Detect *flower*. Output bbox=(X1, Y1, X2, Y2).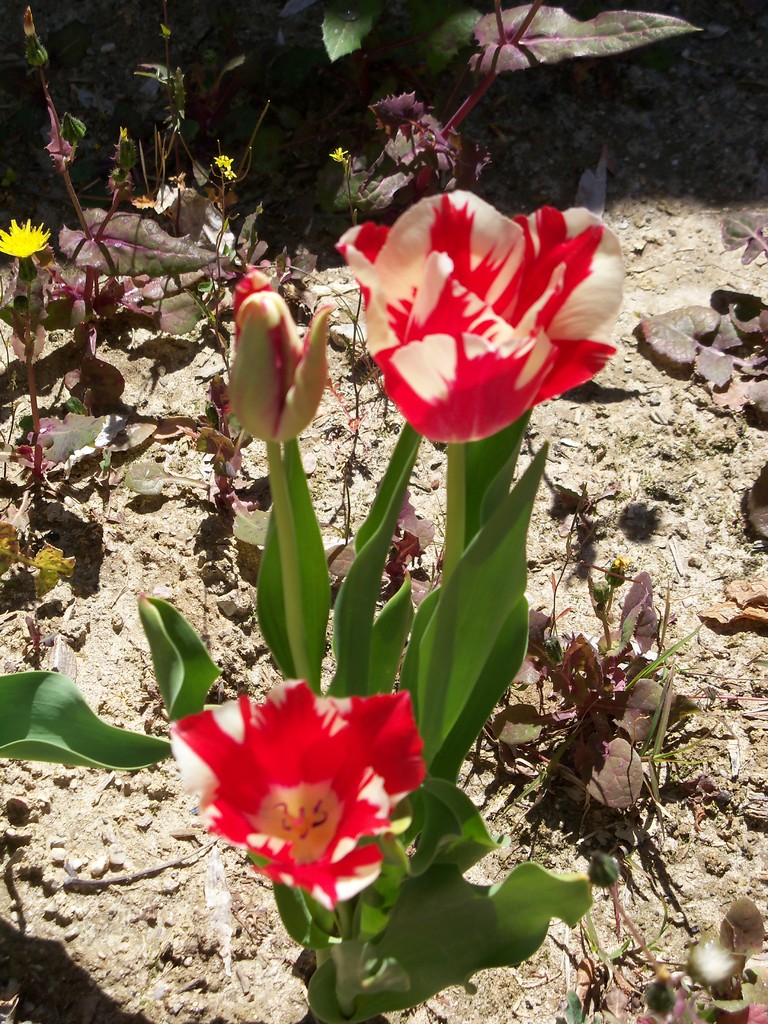
bbox=(336, 188, 623, 445).
